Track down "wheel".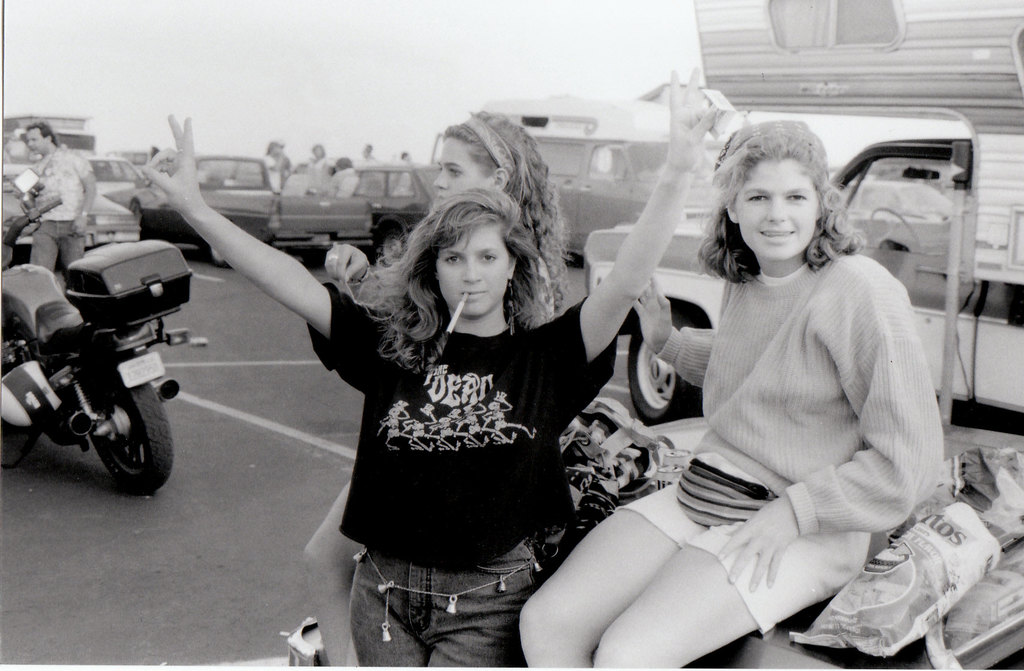
Tracked to 627, 317, 702, 424.
